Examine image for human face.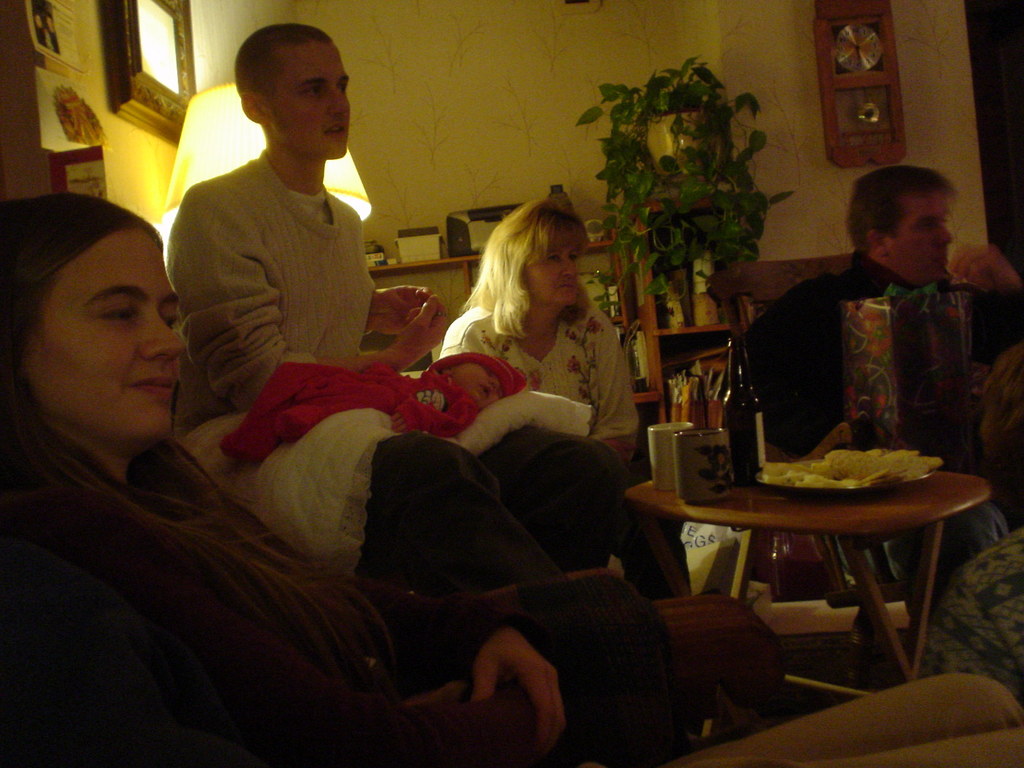
Examination result: BBox(442, 352, 508, 402).
